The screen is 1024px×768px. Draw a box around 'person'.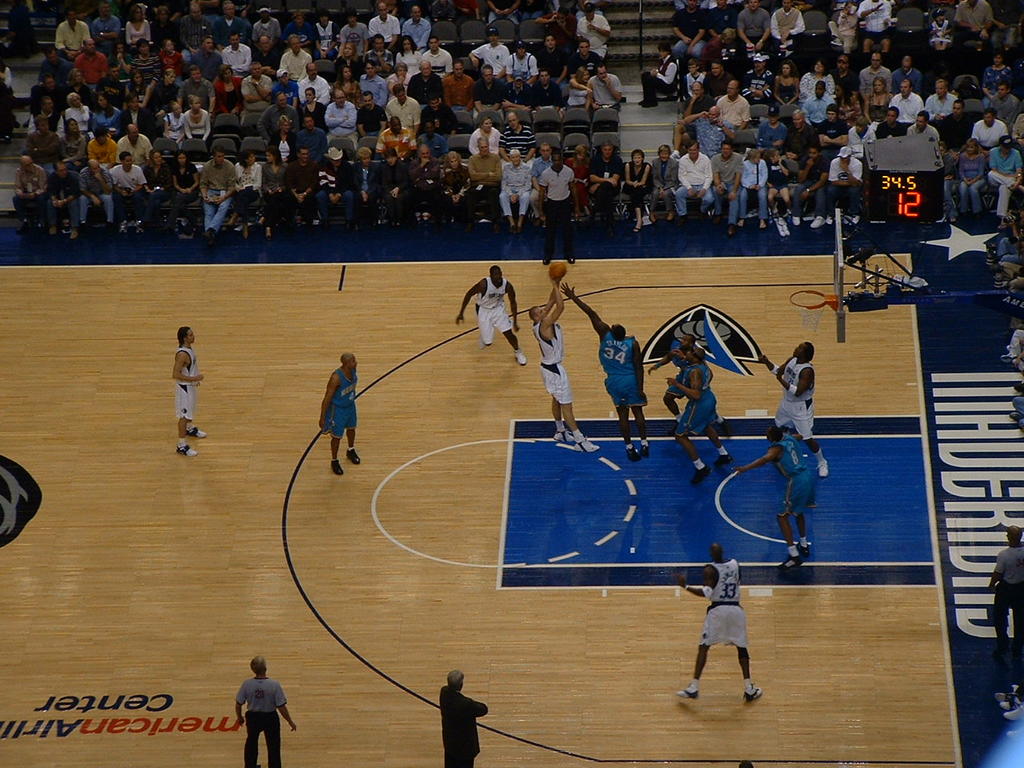
bbox=(126, 33, 161, 90).
